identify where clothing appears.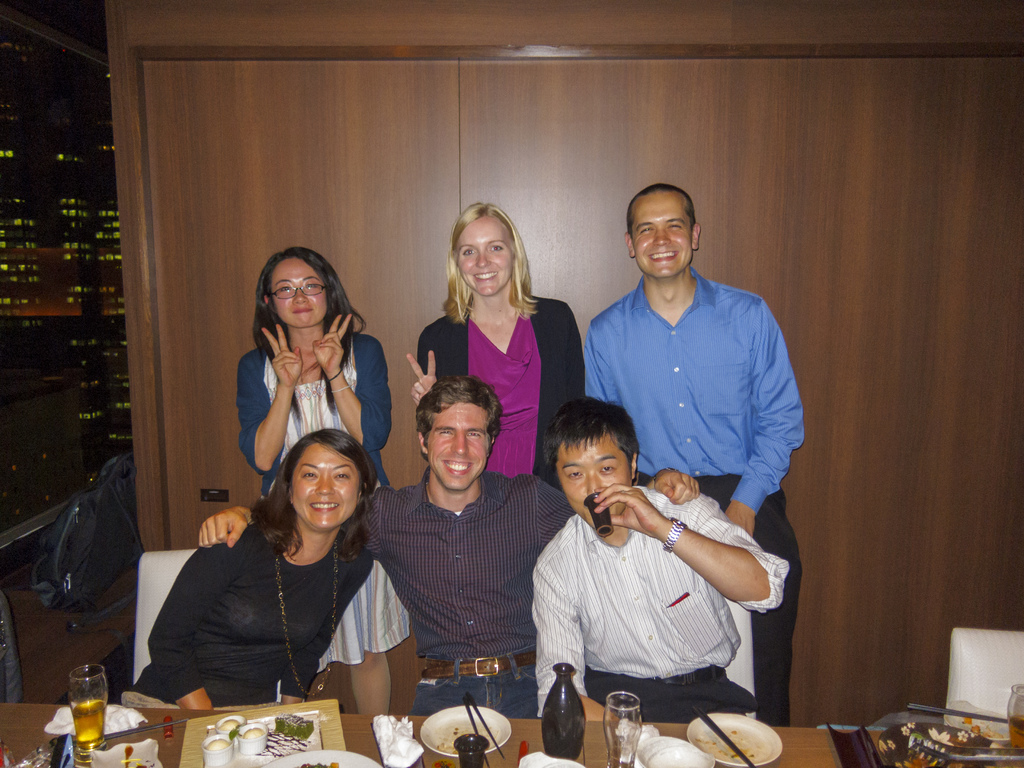
Appears at Rect(360, 461, 578, 716).
